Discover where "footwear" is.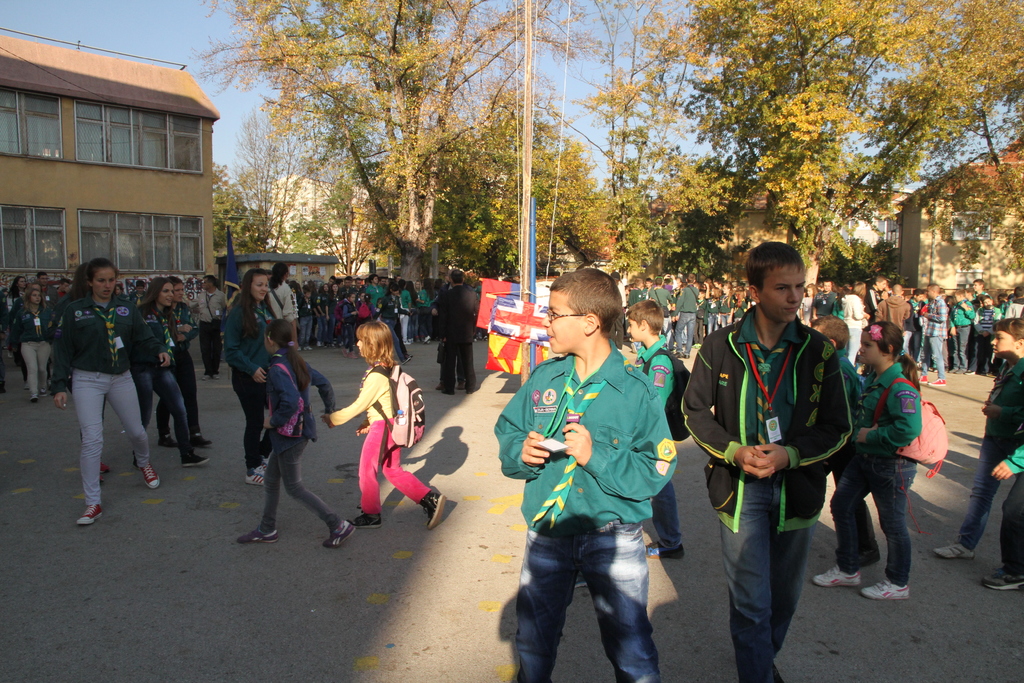
Discovered at BBox(76, 503, 104, 522).
